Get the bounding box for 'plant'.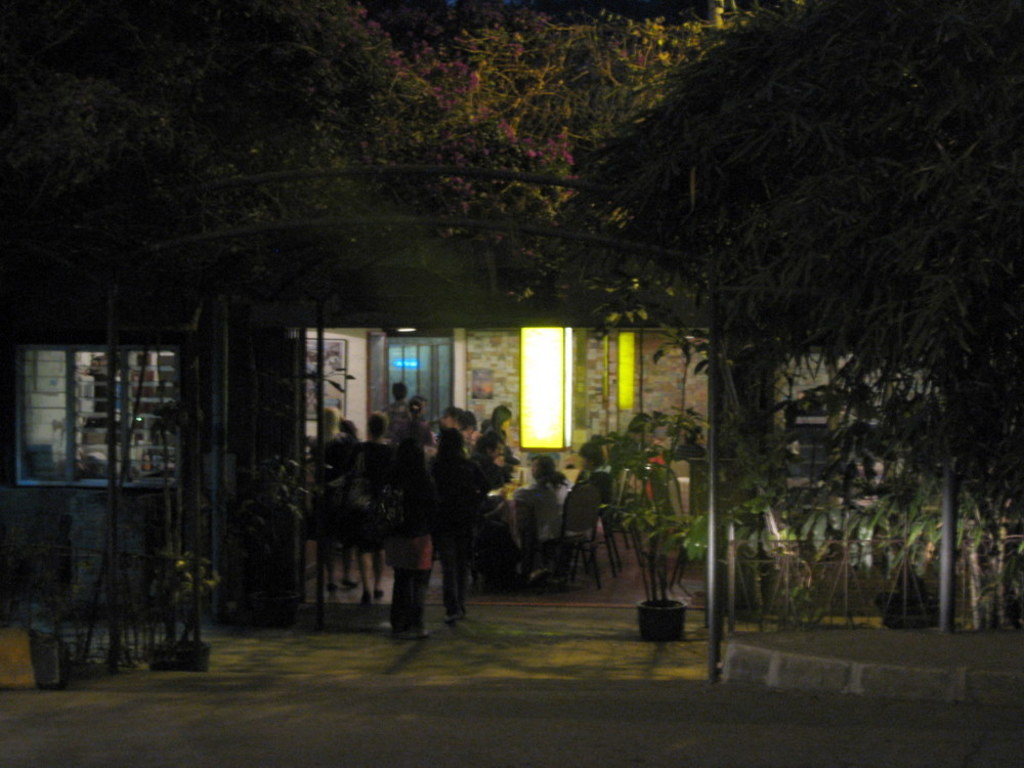
detection(255, 445, 344, 606).
